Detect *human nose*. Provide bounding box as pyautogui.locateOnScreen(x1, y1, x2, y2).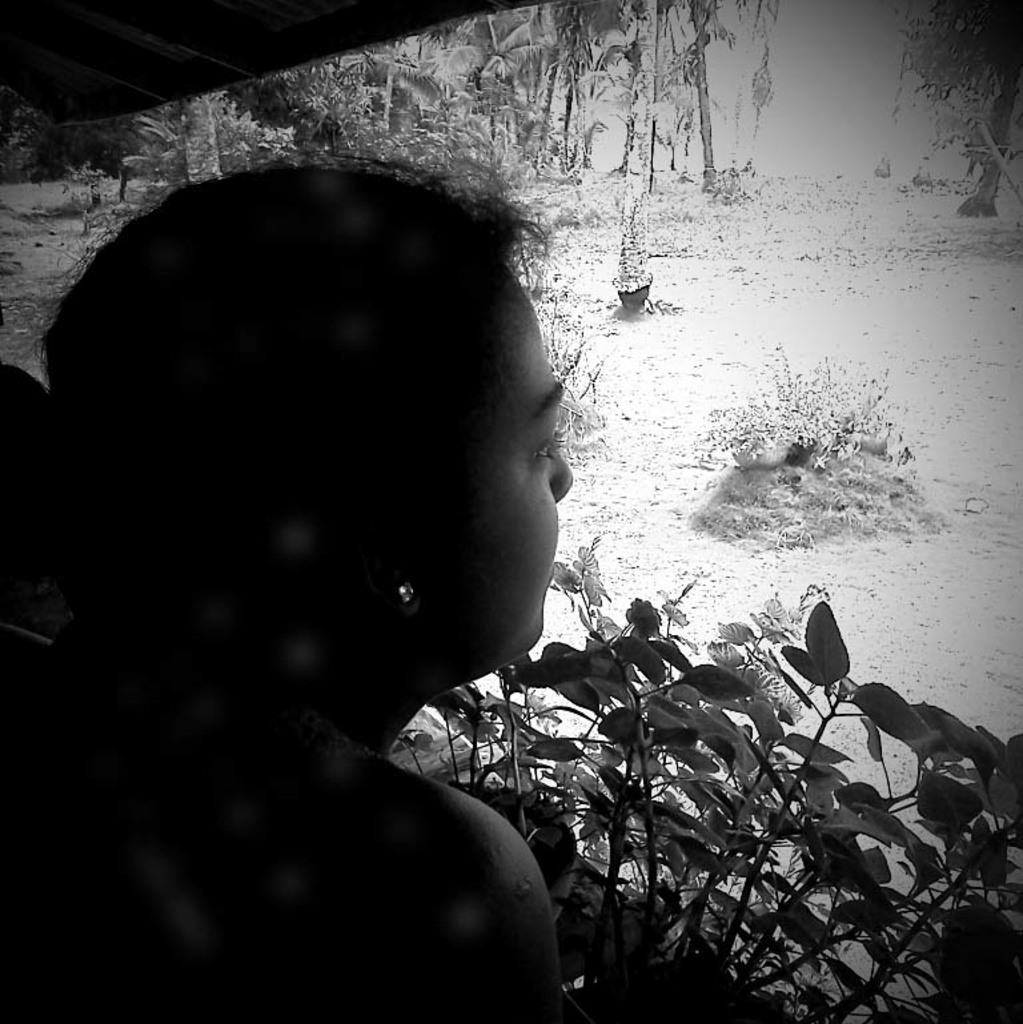
pyautogui.locateOnScreen(546, 453, 577, 506).
